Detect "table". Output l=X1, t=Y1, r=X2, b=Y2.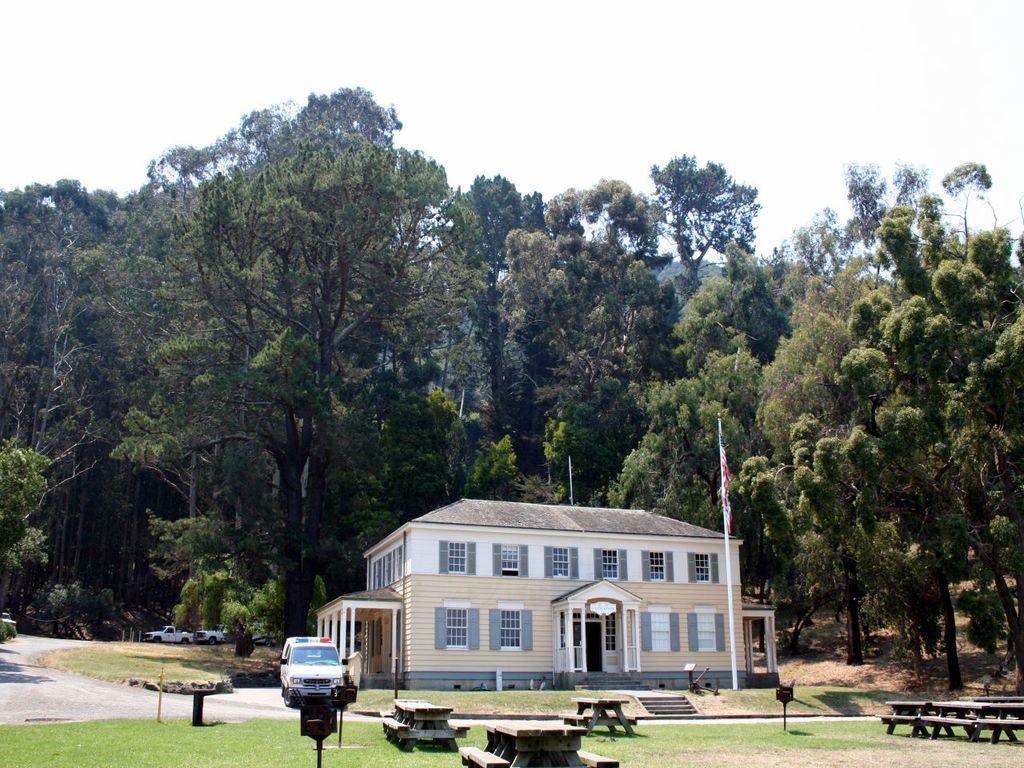
l=574, t=698, r=635, b=742.
